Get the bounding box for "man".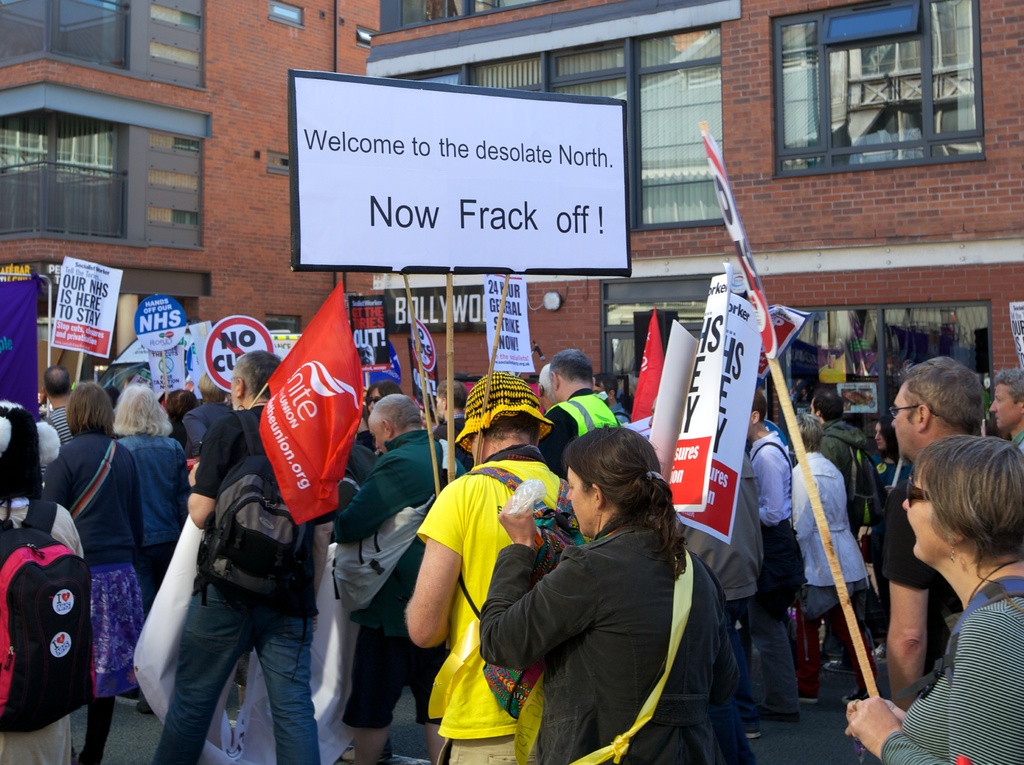
box=[533, 349, 623, 482].
